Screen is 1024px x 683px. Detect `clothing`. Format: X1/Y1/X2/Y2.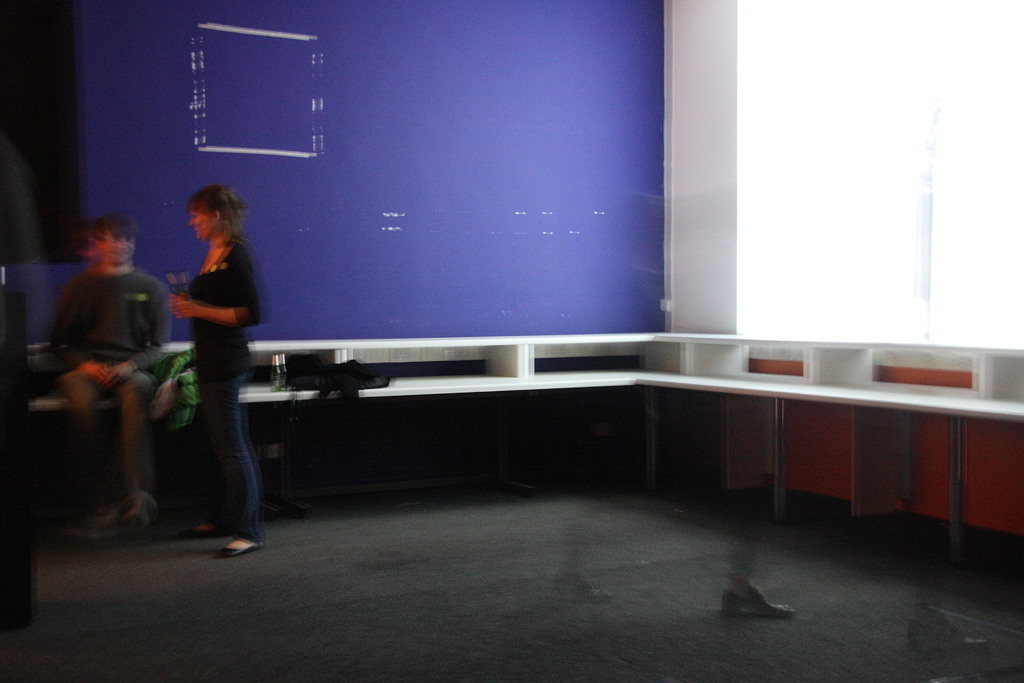
182/238/264/385.
